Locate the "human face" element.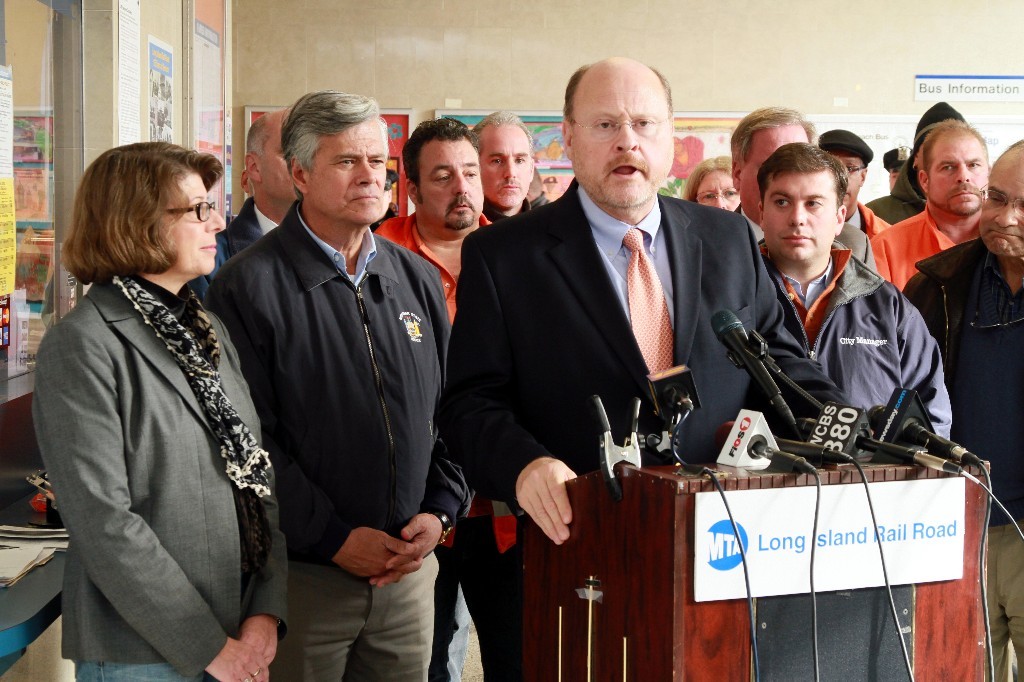
Element bbox: bbox=[165, 166, 226, 271].
